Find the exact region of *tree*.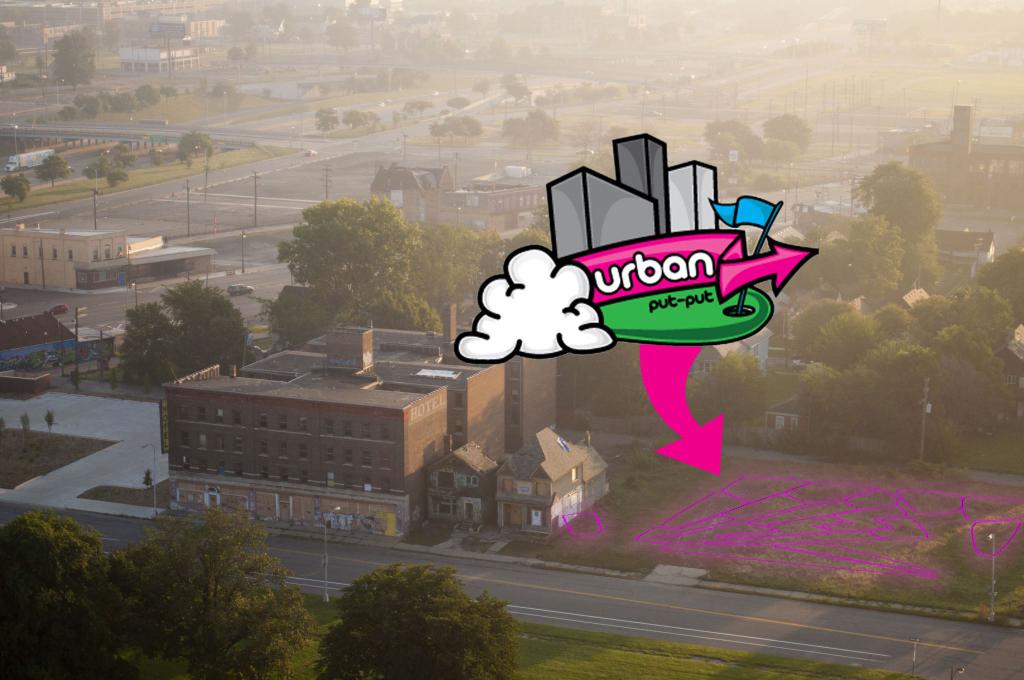
Exact region: l=390, t=109, r=412, b=125.
